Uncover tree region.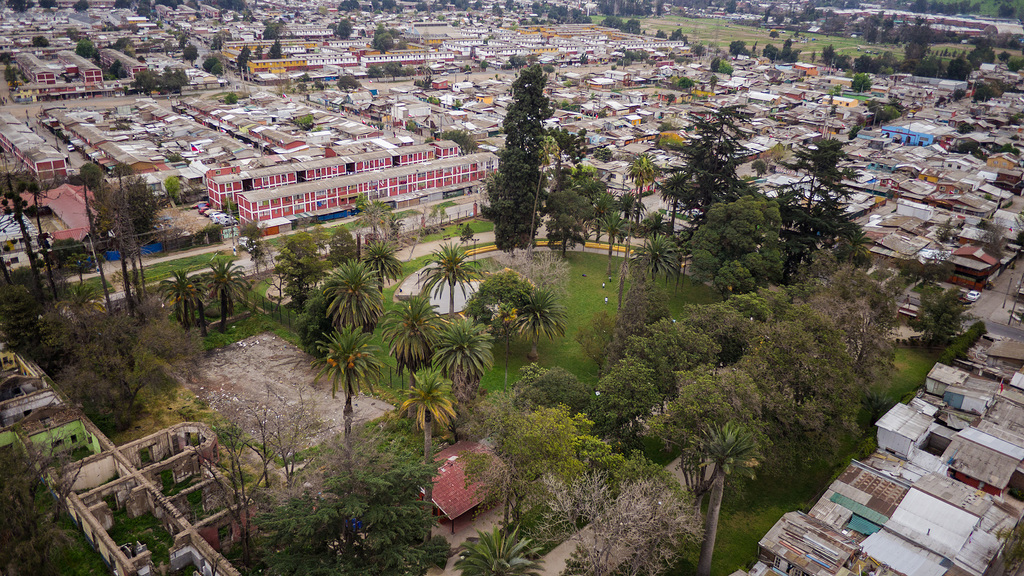
Uncovered: 232 218 268 262.
